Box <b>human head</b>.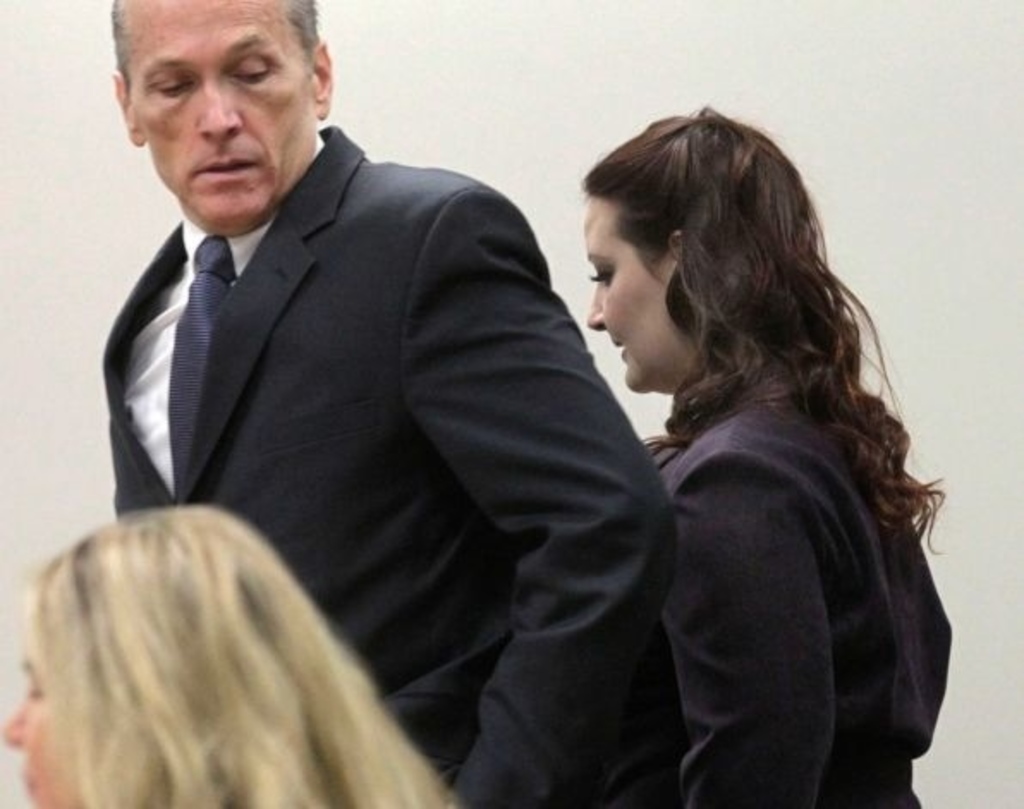
BBox(569, 110, 876, 416).
